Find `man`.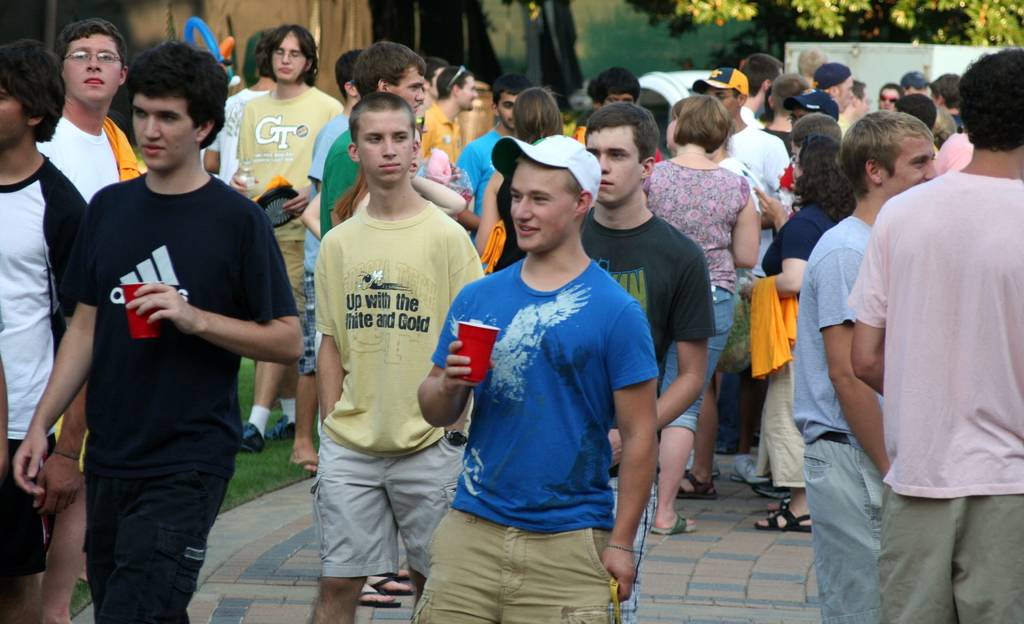
BBox(684, 58, 792, 283).
